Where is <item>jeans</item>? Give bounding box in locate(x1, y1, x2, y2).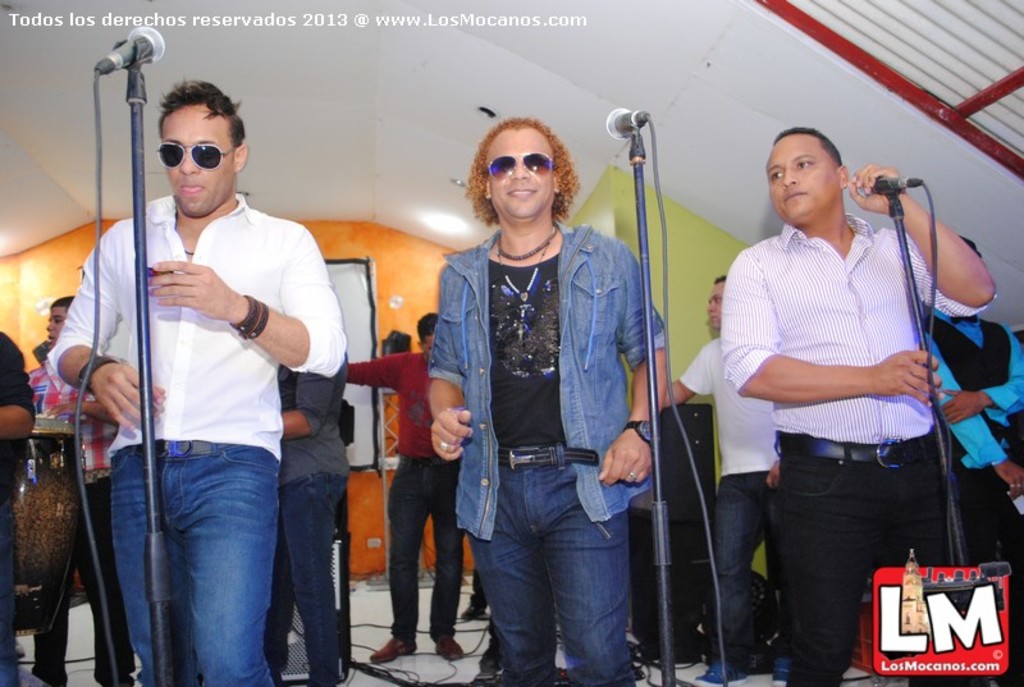
locate(82, 475, 129, 679).
